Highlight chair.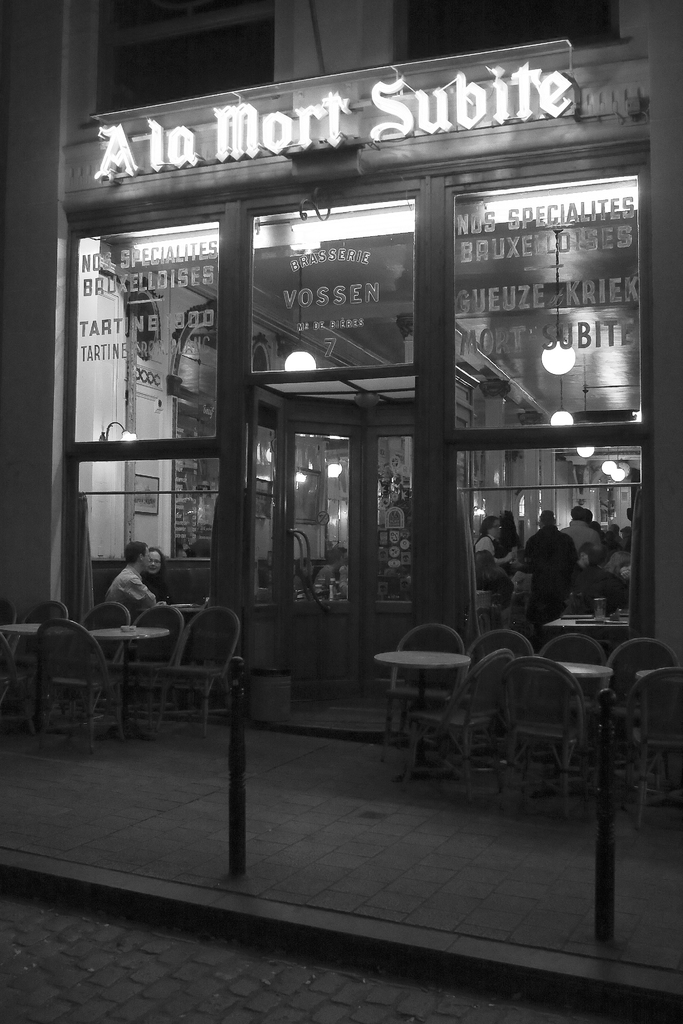
Highlighted region: pyautogui.locateOnScreen(626, 664, 682, 816).
